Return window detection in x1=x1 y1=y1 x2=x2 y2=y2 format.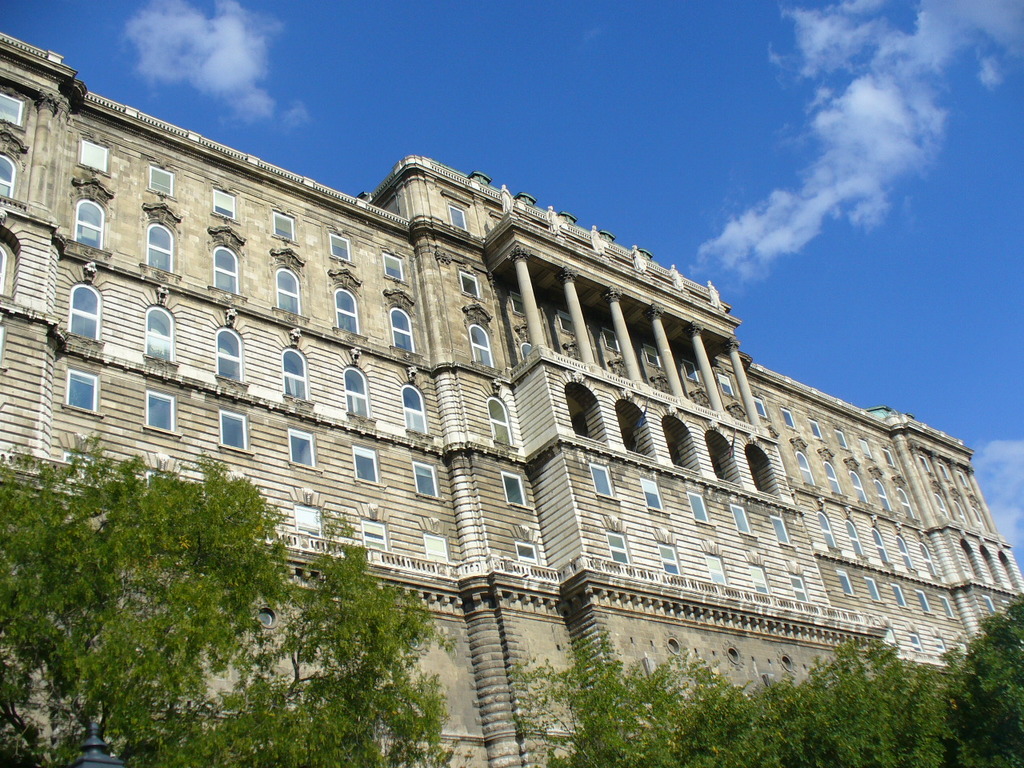
x1=143 y1=303 x2=174 y2=359.
